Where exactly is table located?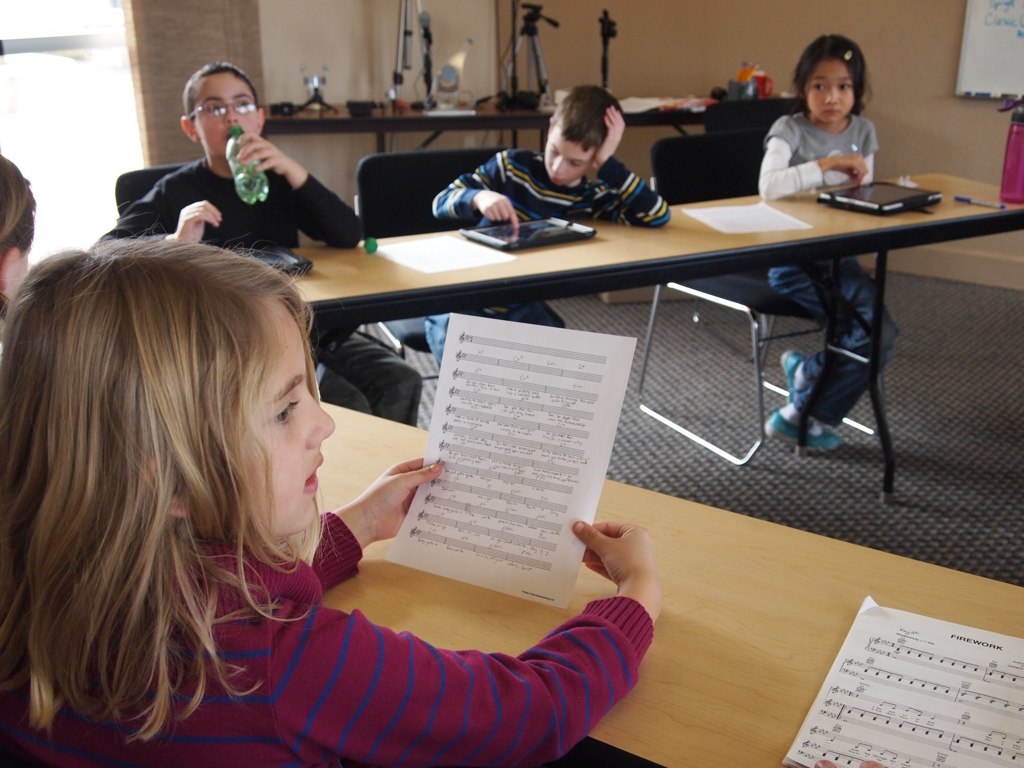
Its bounding box is x1=322, y1=403, x2=1023, y2=767.
